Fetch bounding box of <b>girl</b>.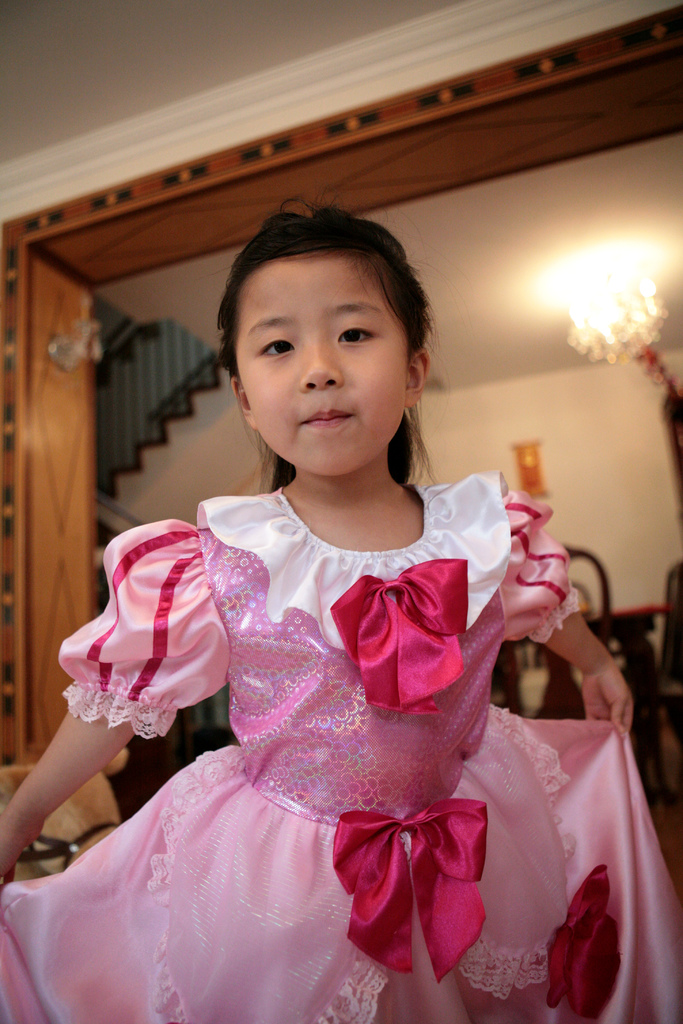
Bbox: crop(0, 194, 682, 1023).
